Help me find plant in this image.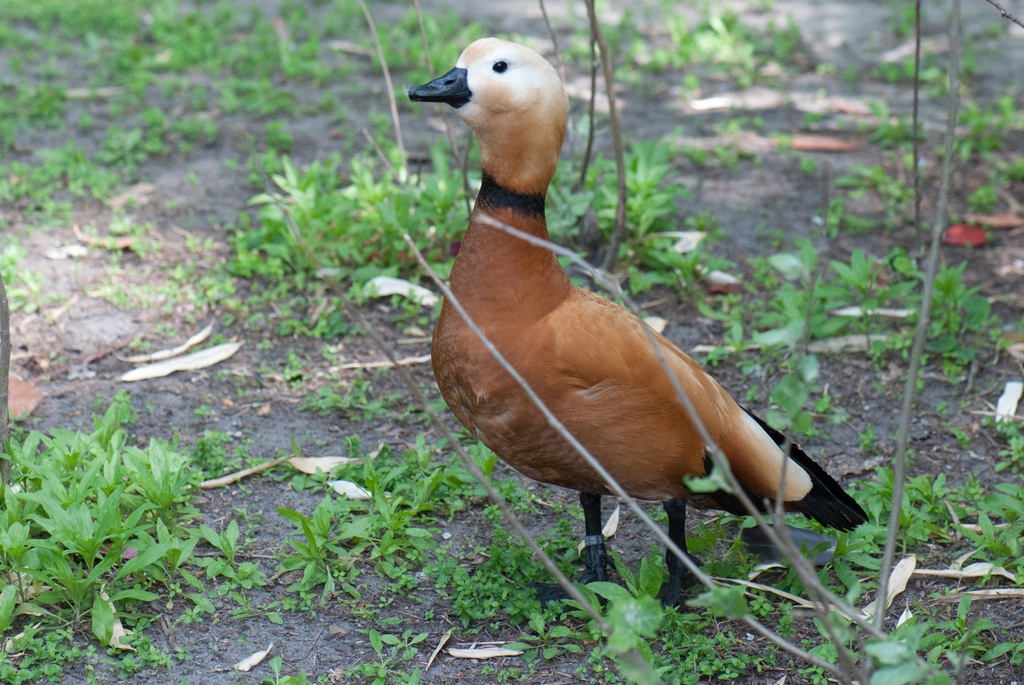
Found it: 15,402,233,601.
